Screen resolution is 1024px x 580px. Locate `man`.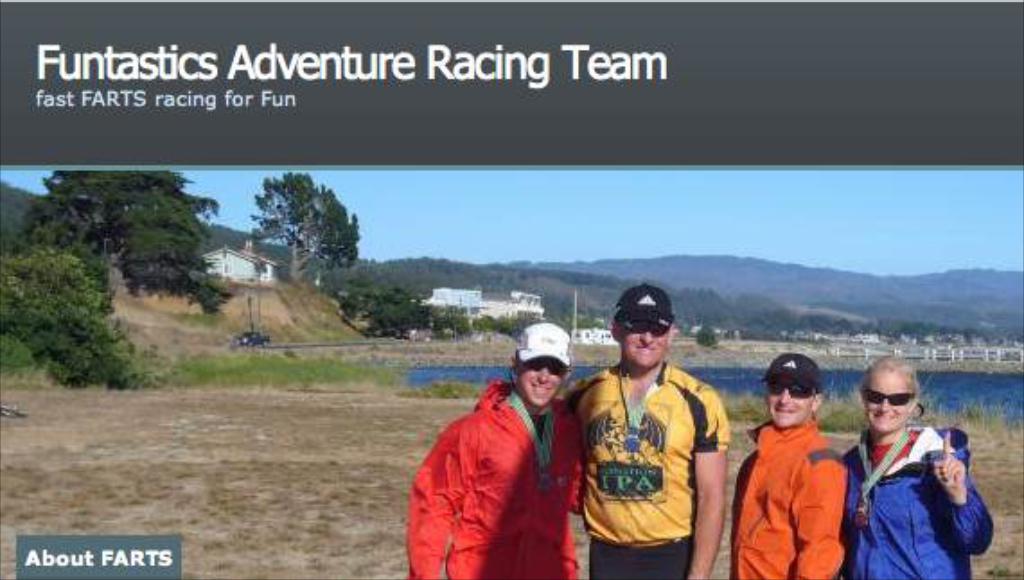
box=[410, 321, 586, 578].
